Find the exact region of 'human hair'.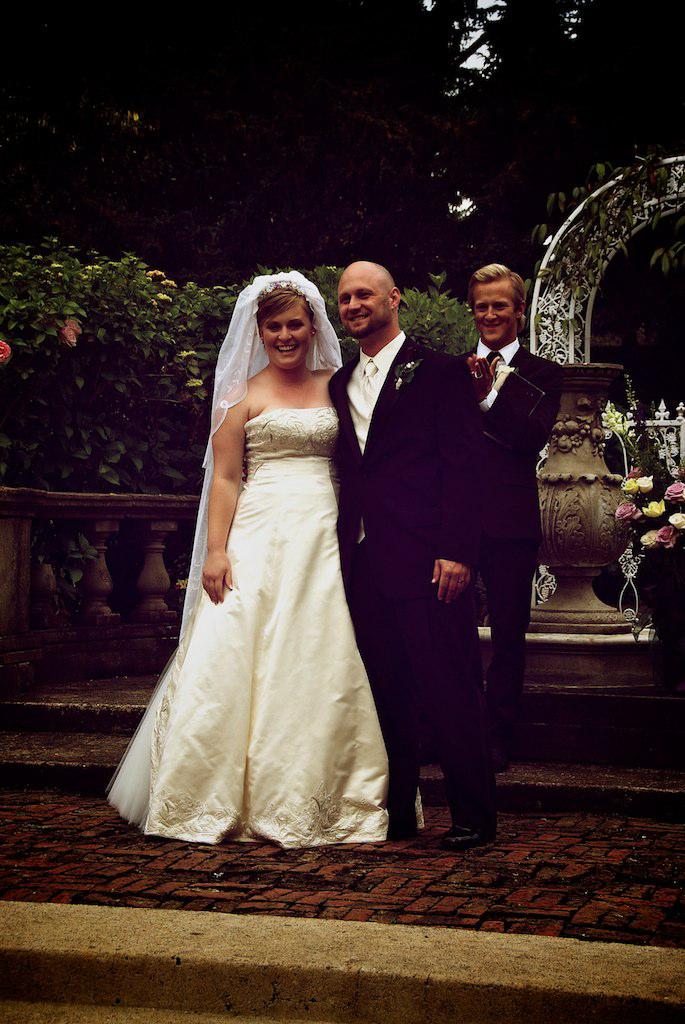
Exact region: (252, 280, 320, 325).
